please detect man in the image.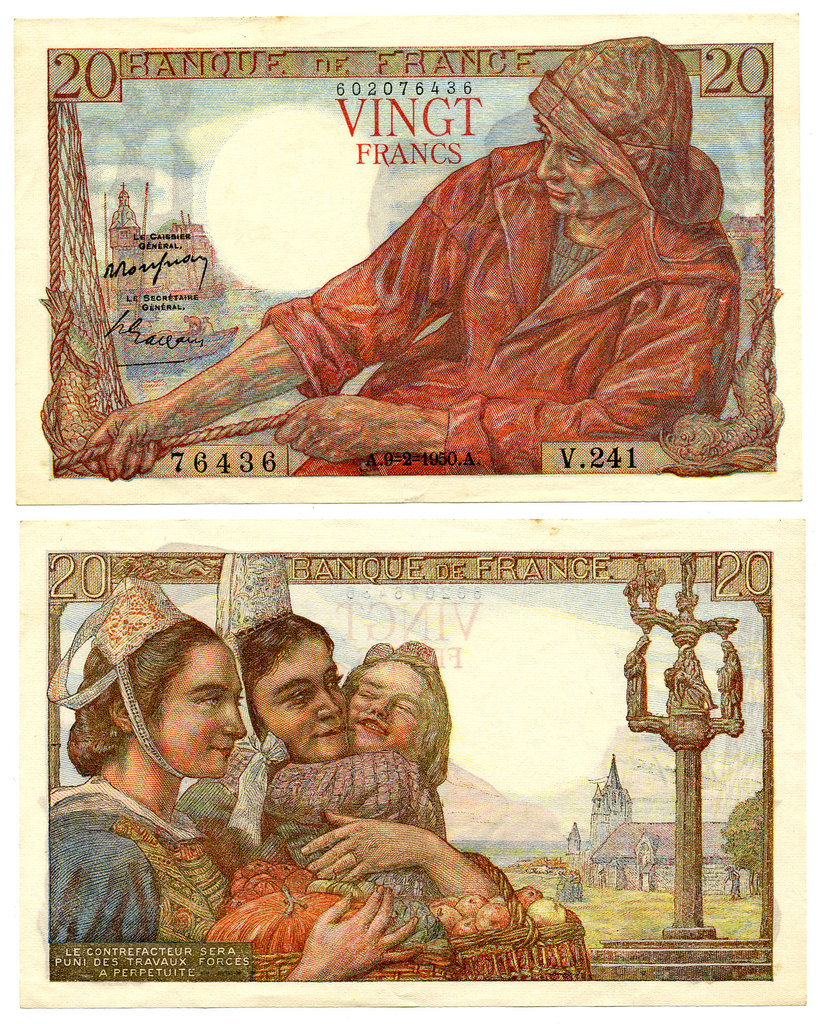
37:54:783:494.
